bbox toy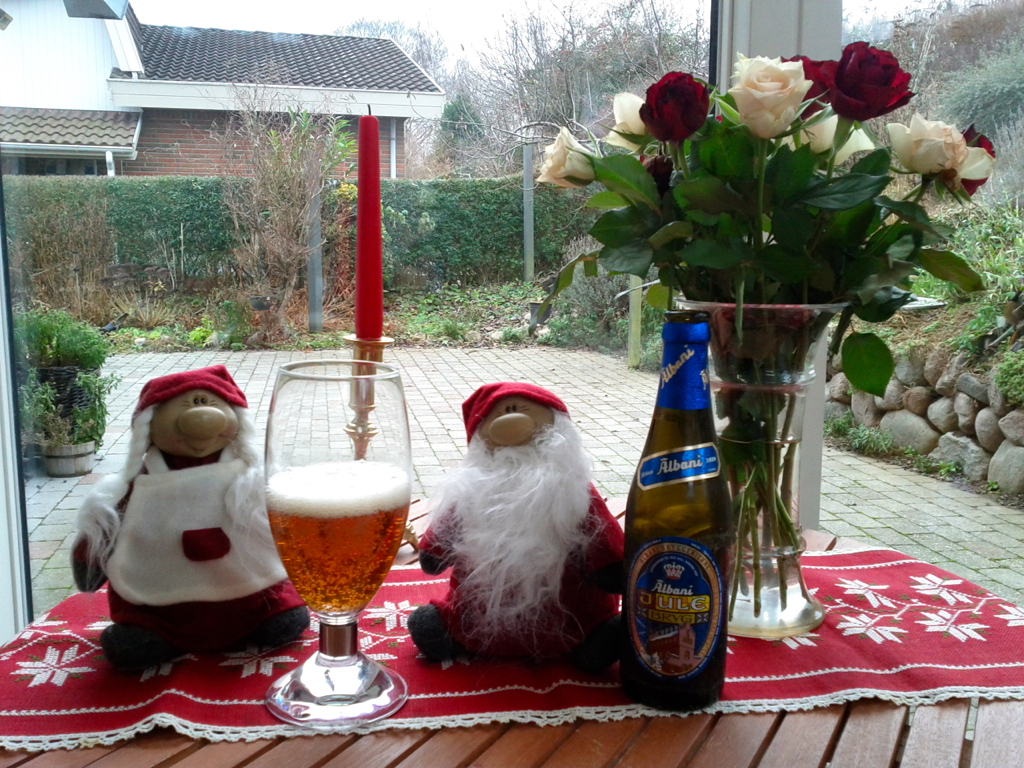
58, 363, 314, 652
